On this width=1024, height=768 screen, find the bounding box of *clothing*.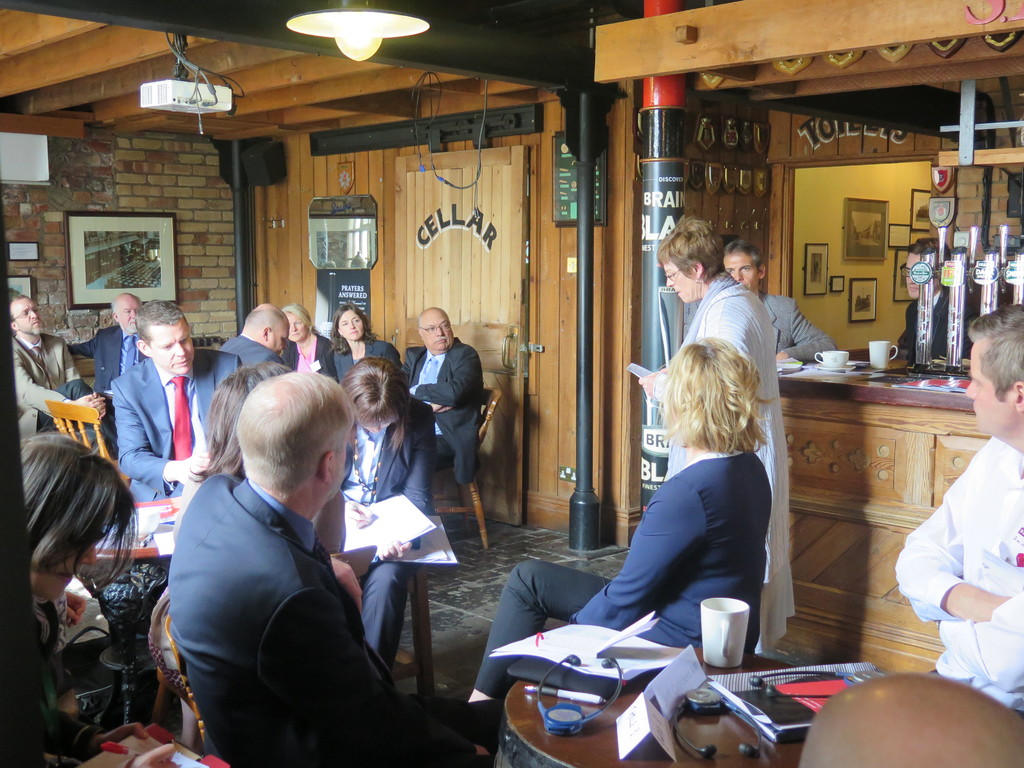
Bounding box: rect(404, 344, 491, 473).
